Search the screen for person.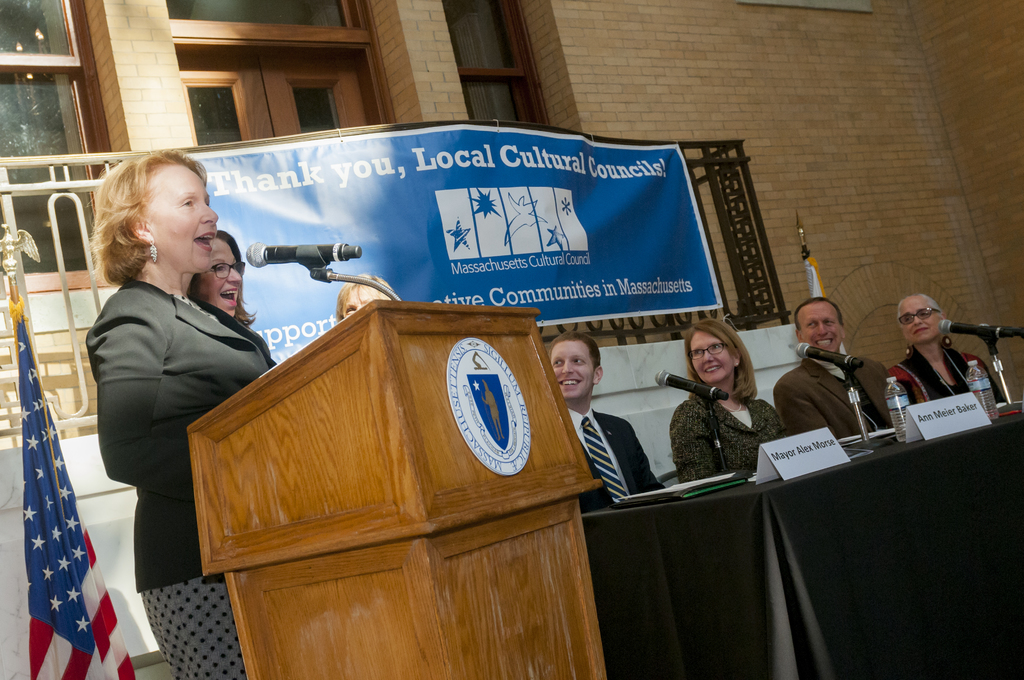
Found at (x1=188, y1=230, x2=257, y2=329).
